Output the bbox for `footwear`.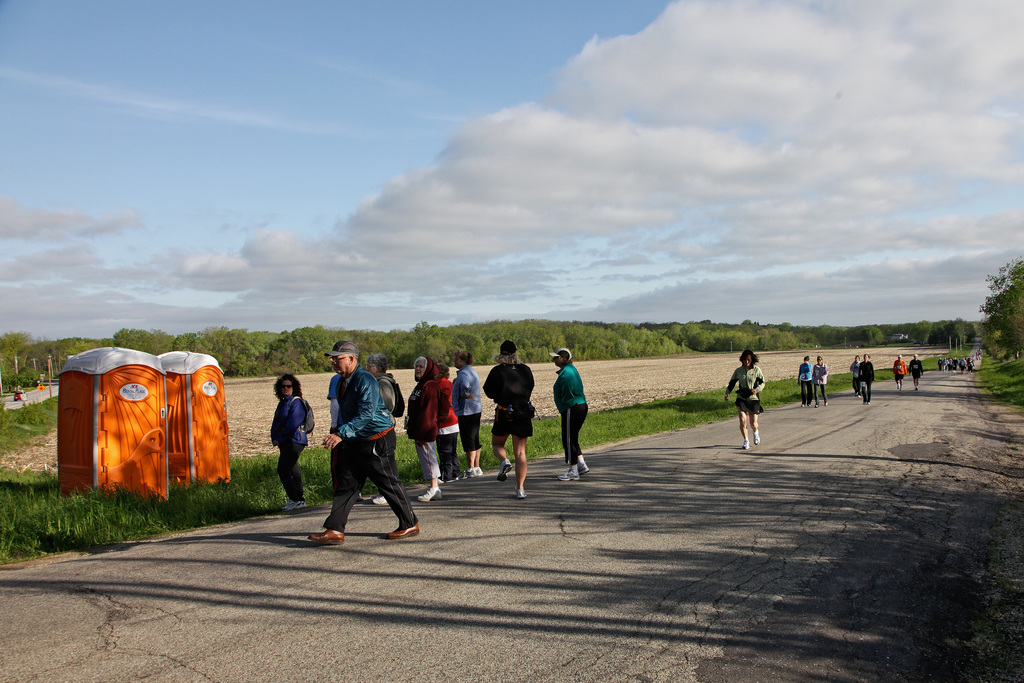
bbox=[580, 463, 591, 474].
